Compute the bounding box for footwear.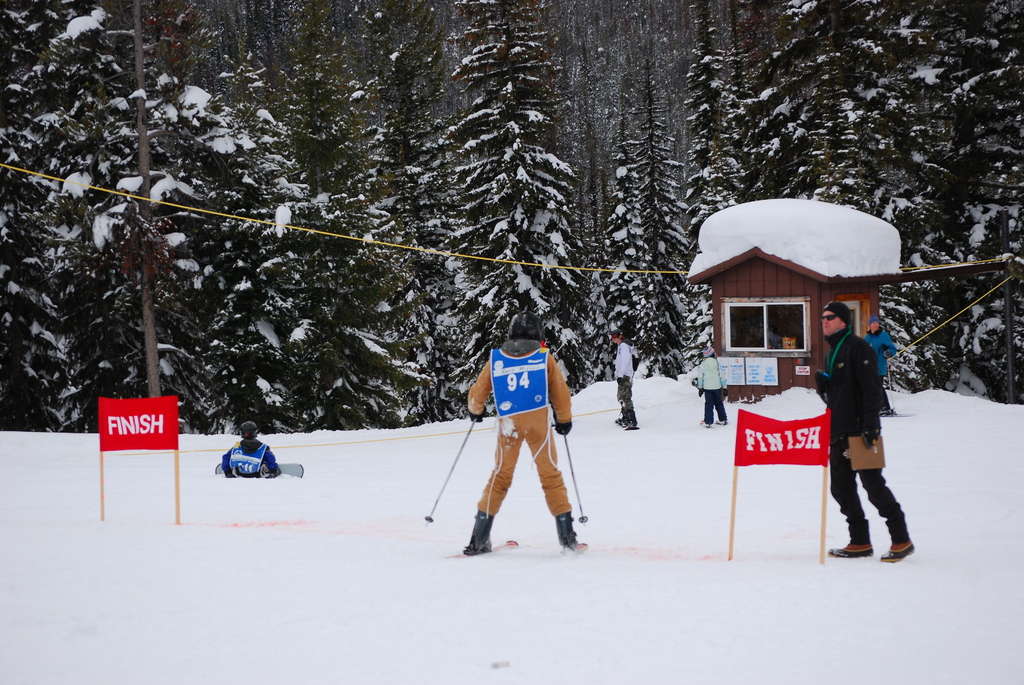
<region>550, 509, 584, 551</region>.
